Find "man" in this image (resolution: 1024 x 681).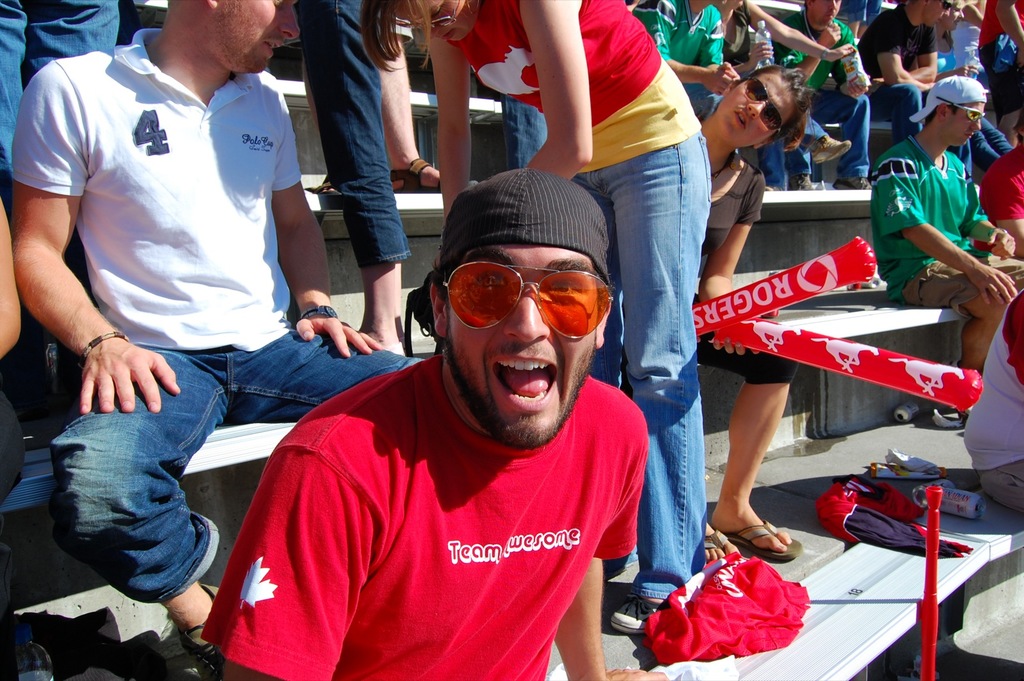
958/291/1023/515.
